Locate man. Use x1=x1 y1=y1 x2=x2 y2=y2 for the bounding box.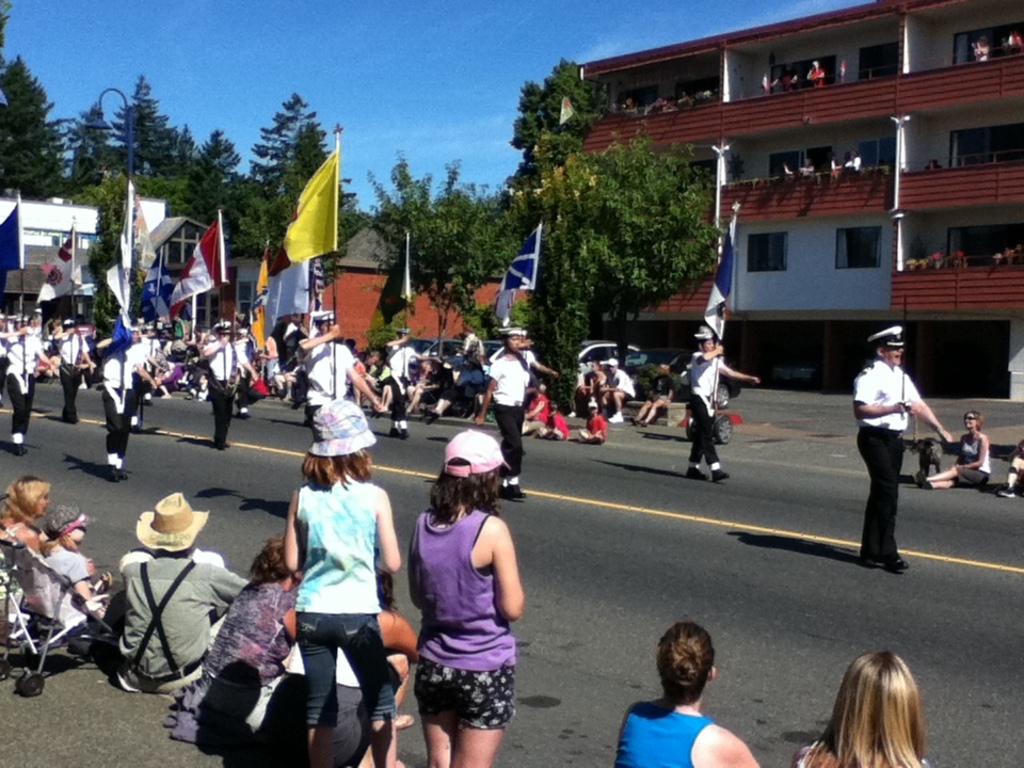
x1=197 y1=317 x2=252 y2=454.
